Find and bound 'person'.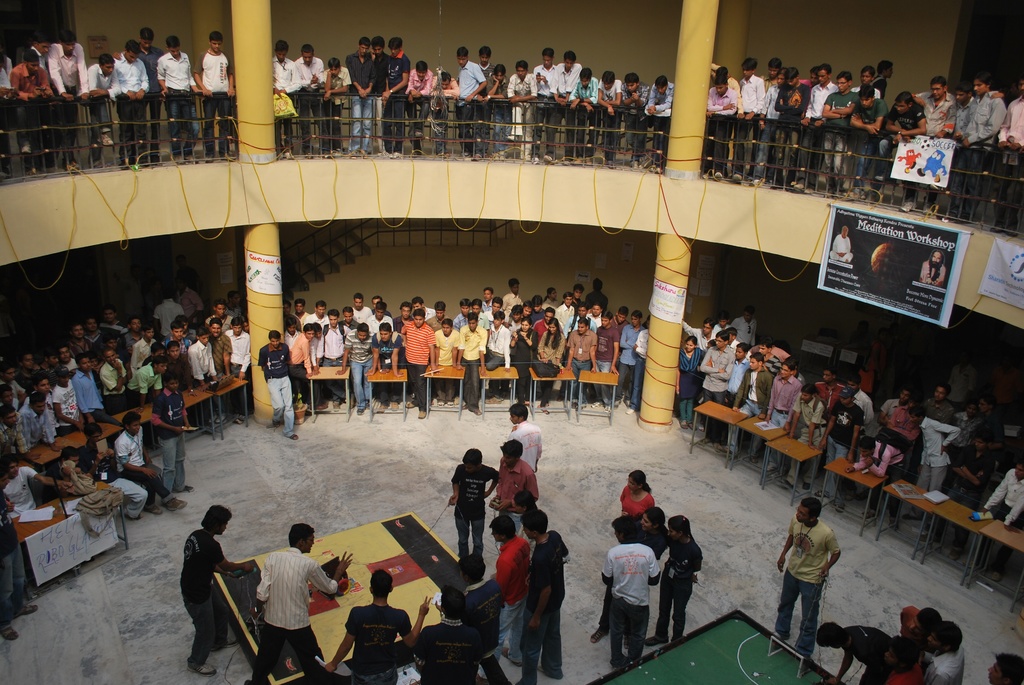
Bound: 501, 276, 521, 318.
